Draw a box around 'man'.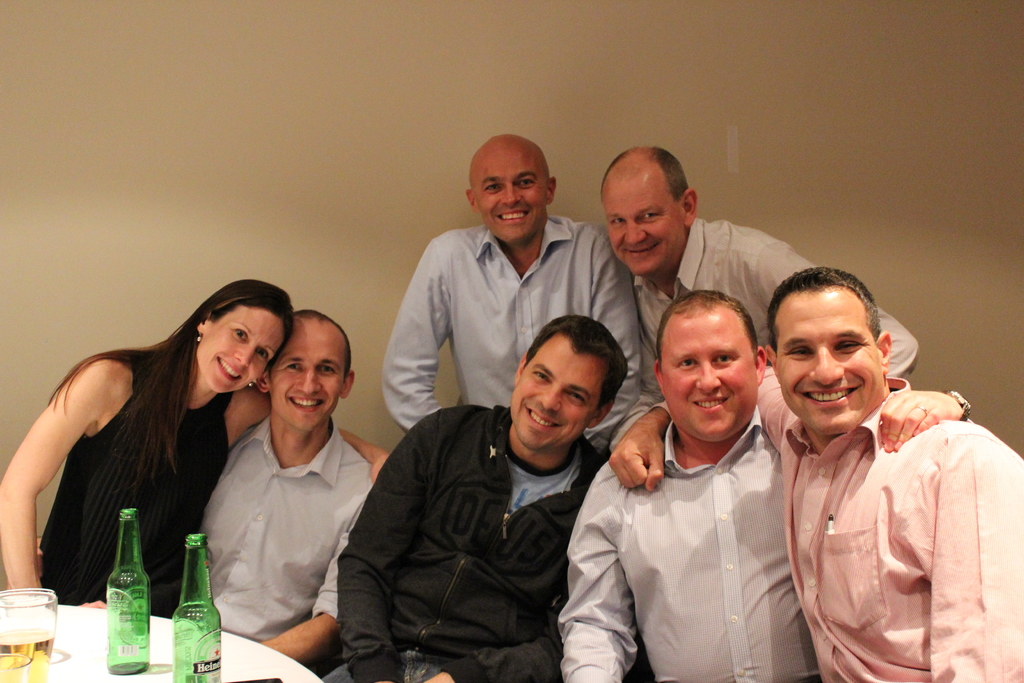
559, 283, 980, 682.
